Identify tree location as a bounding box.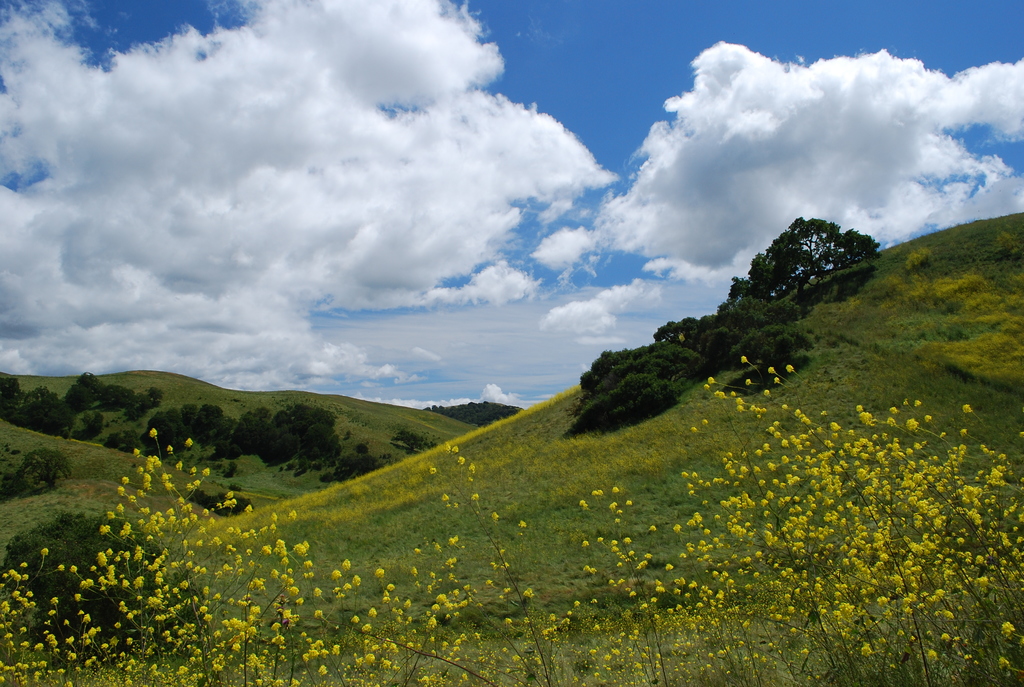
x1=77, y1=375, x2=102, y2=401.
